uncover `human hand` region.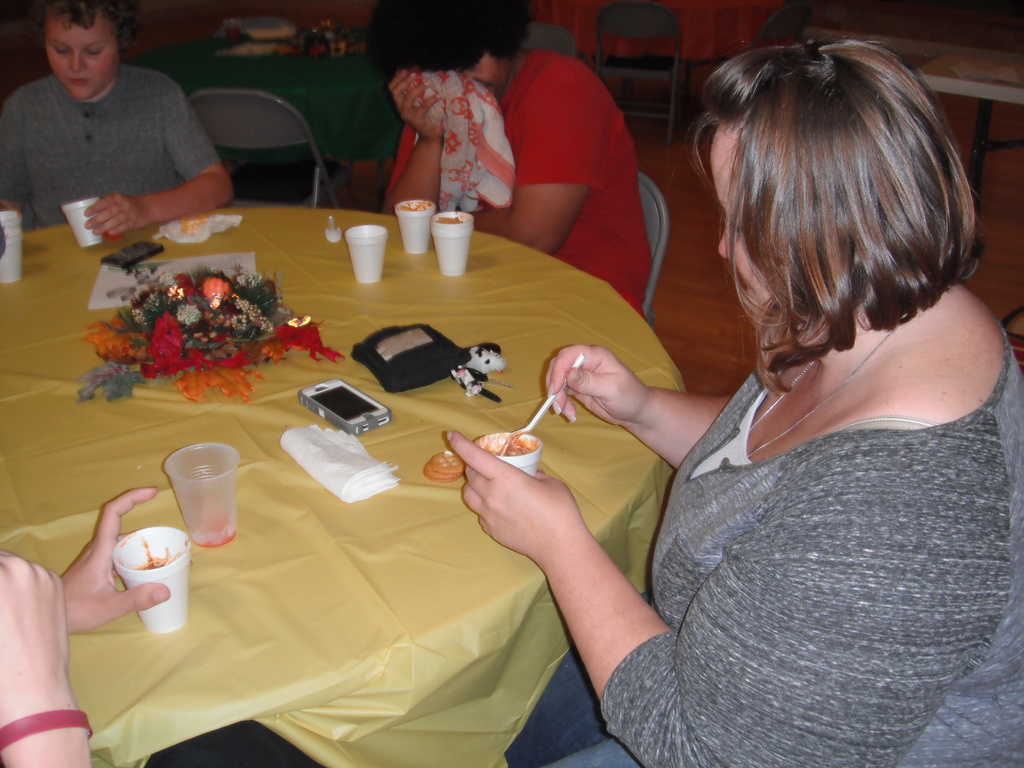
Uncovered: locate(58, 485, 172, 634).
